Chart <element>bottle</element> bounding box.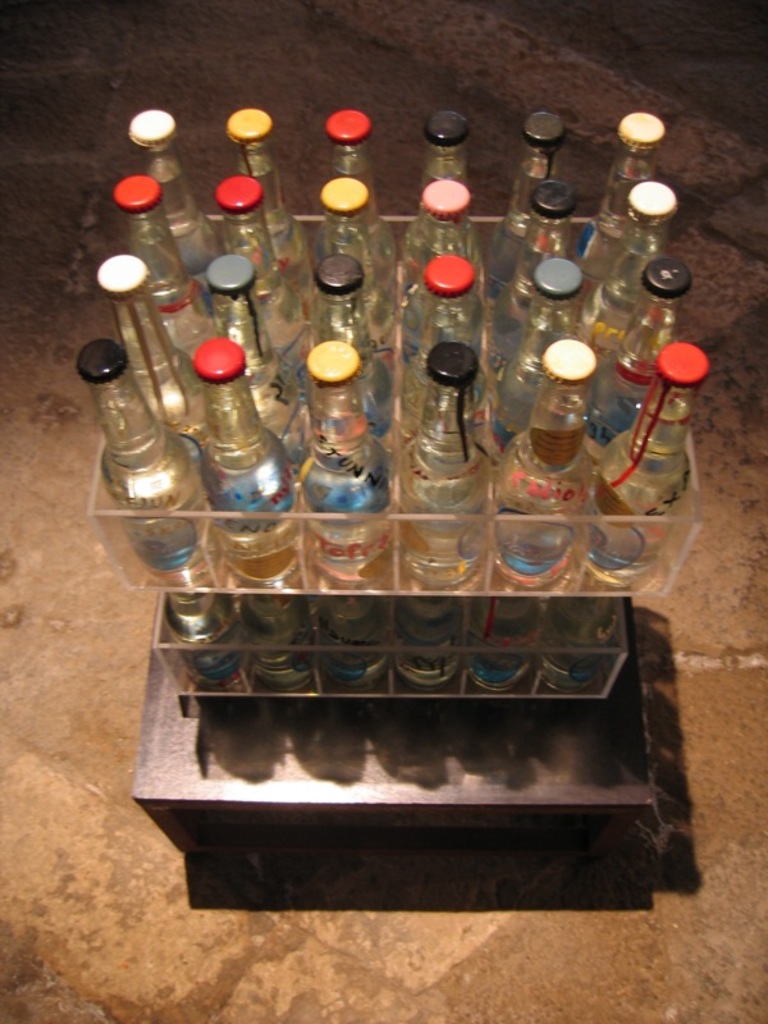
Charted: [404, 348, 484, 692].
